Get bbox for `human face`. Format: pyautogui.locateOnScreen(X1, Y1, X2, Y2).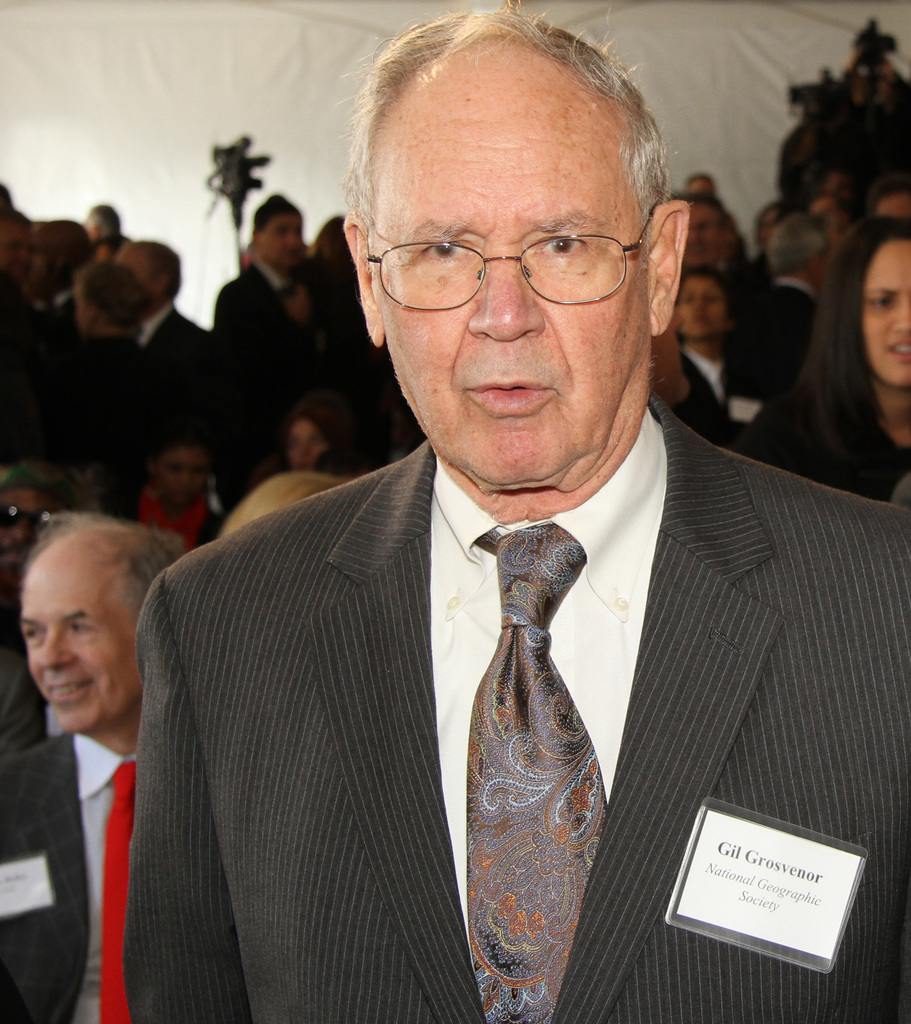
pyautogui.locateOnScreen(677, 277, 728, 342).
